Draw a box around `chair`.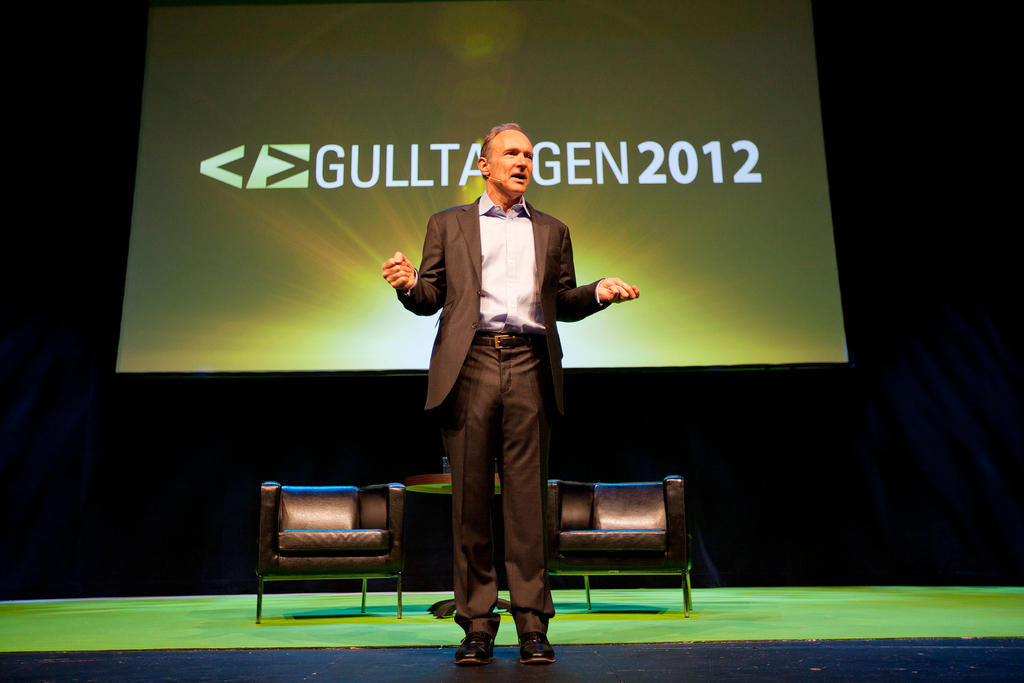
detection(540, 477, 694, 617).
